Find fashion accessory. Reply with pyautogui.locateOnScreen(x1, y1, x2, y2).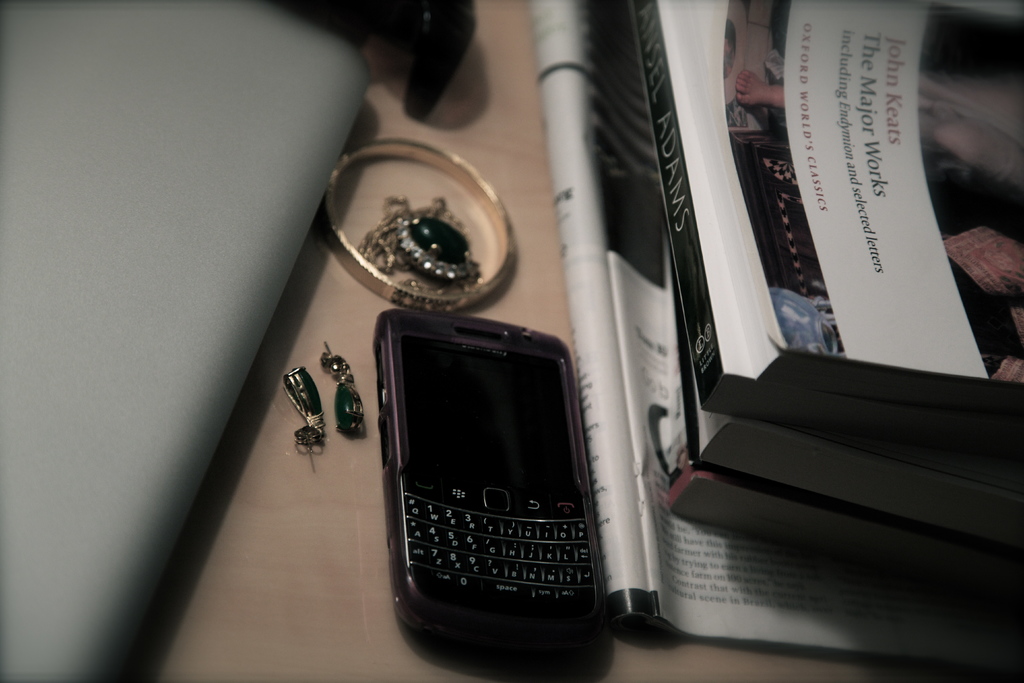
pyautogui.locateOnScreen(319, 133, 520, 314).
